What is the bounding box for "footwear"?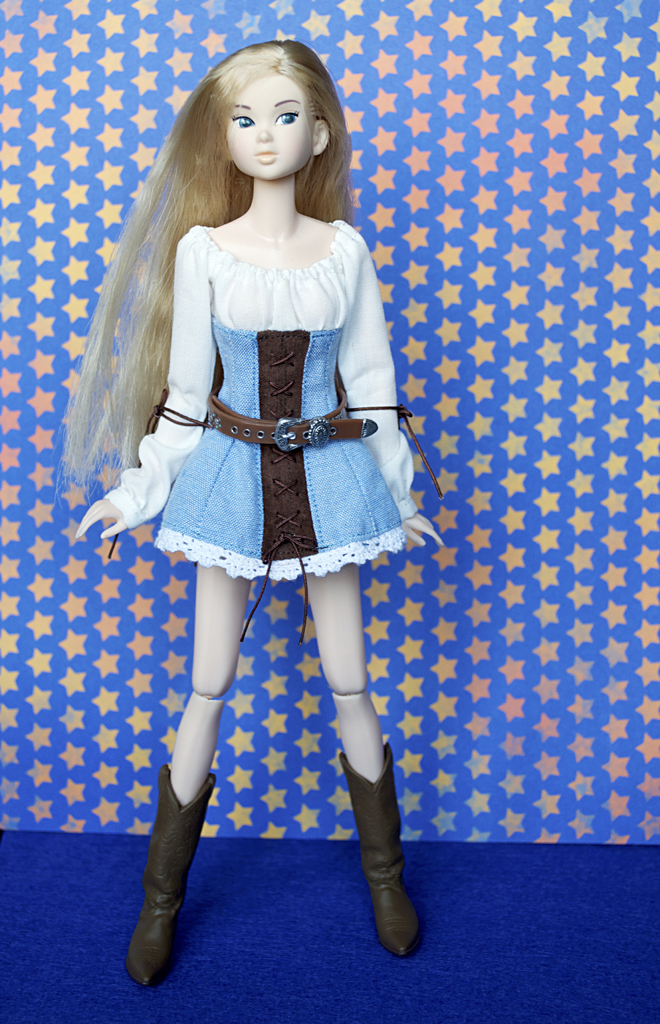
{"x1": 336, "y1": 735, "x2": 429, "y2": 964}.
